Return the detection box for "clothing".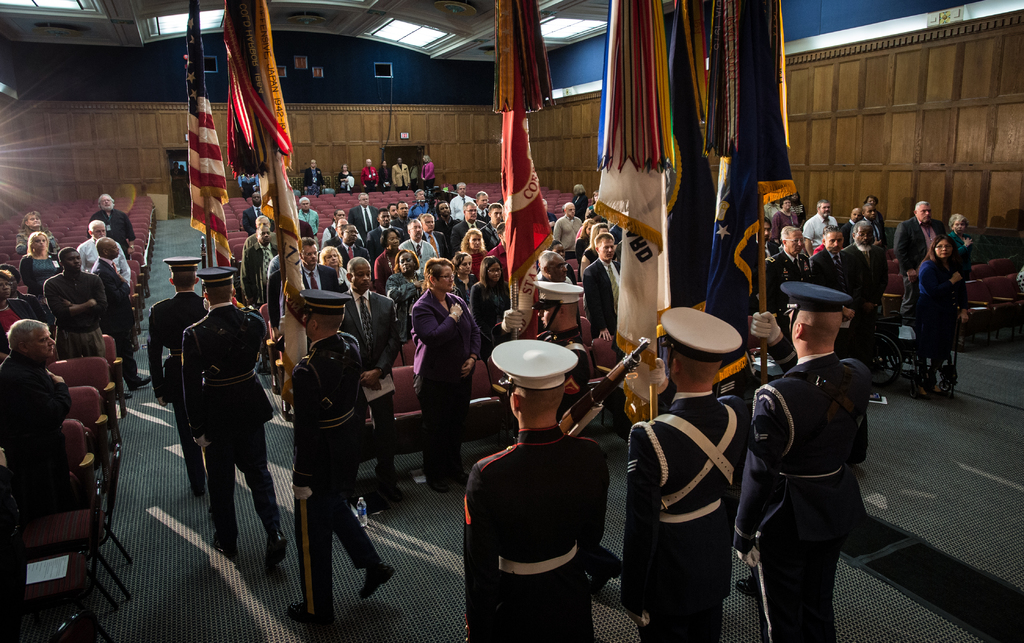
<bbox>79, 238, 134, 274</bbox>.
